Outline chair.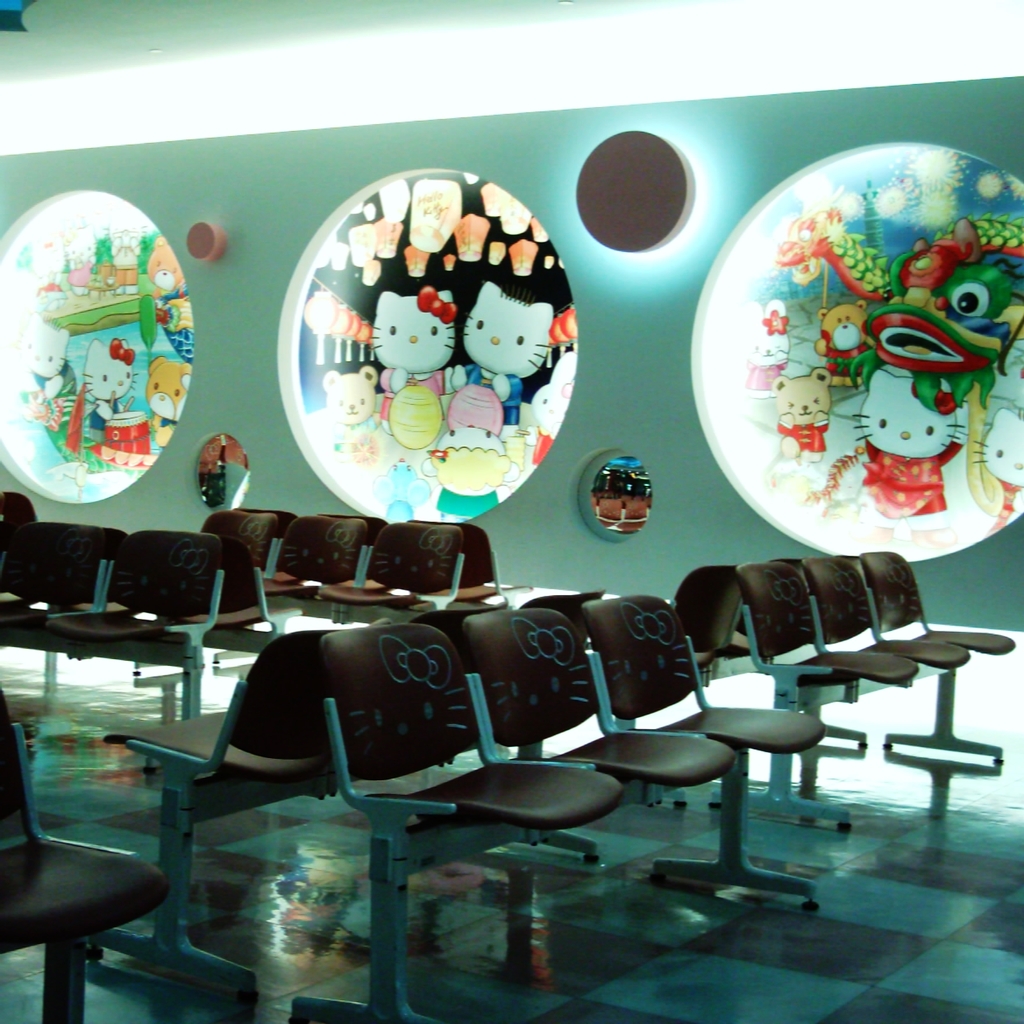
Outline: <box>319,518,466,623</box>.
